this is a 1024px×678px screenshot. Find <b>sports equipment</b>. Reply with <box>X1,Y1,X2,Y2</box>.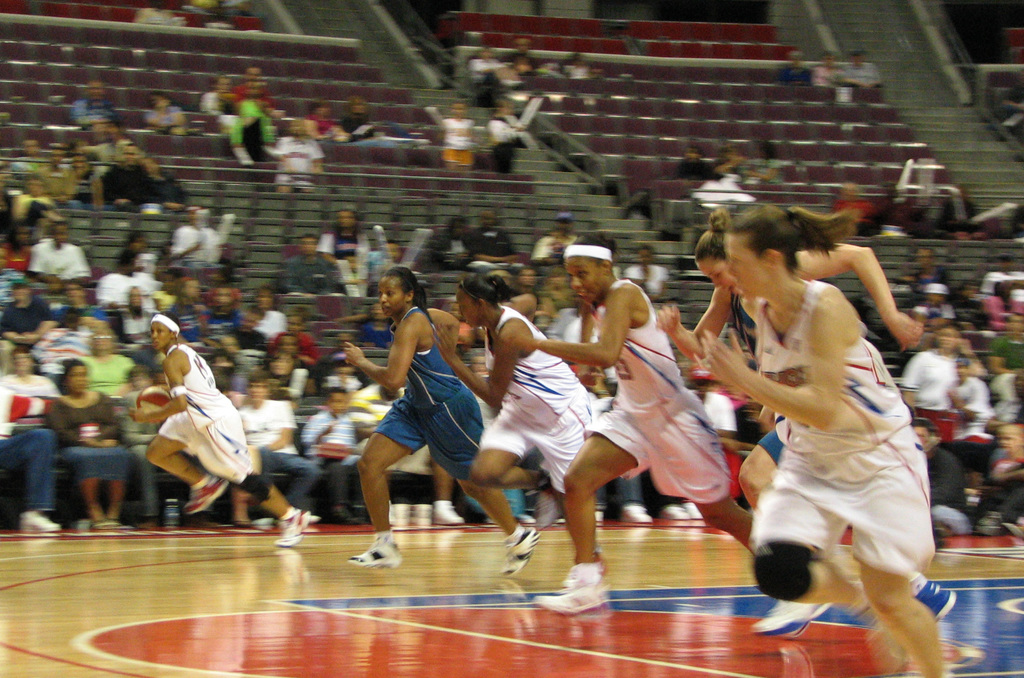
<box>533,582,611,625</box>.
